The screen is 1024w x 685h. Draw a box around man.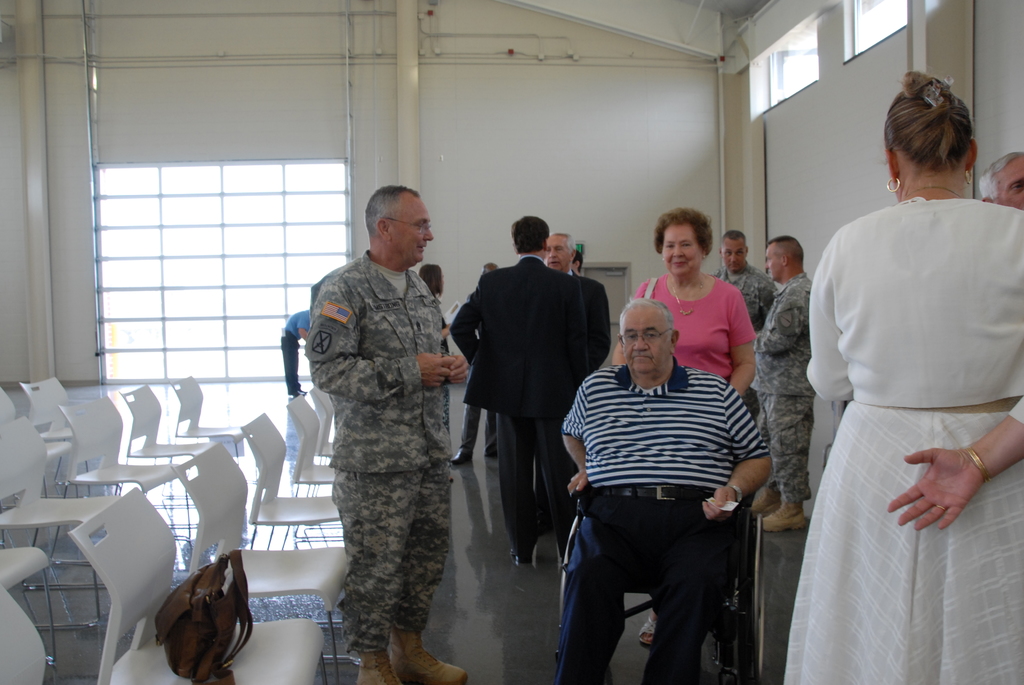
BBox(451, 216, 589, 563).
